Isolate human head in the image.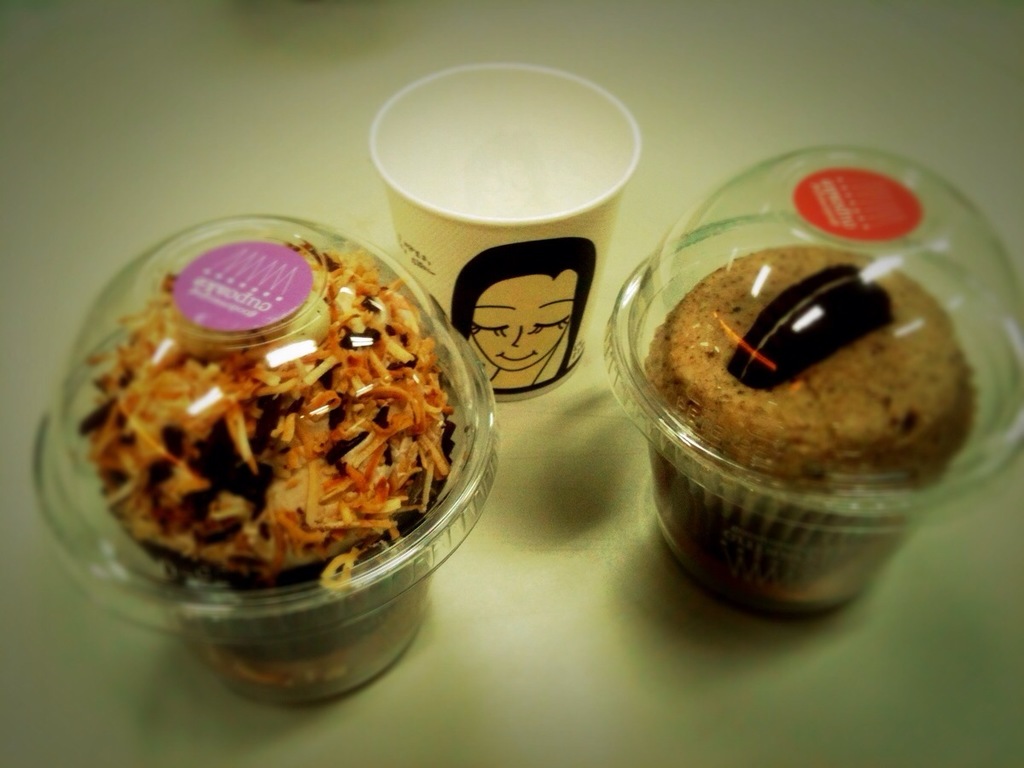
Isolated region: [x1=429, y1=234, x2=612, y2=393].
